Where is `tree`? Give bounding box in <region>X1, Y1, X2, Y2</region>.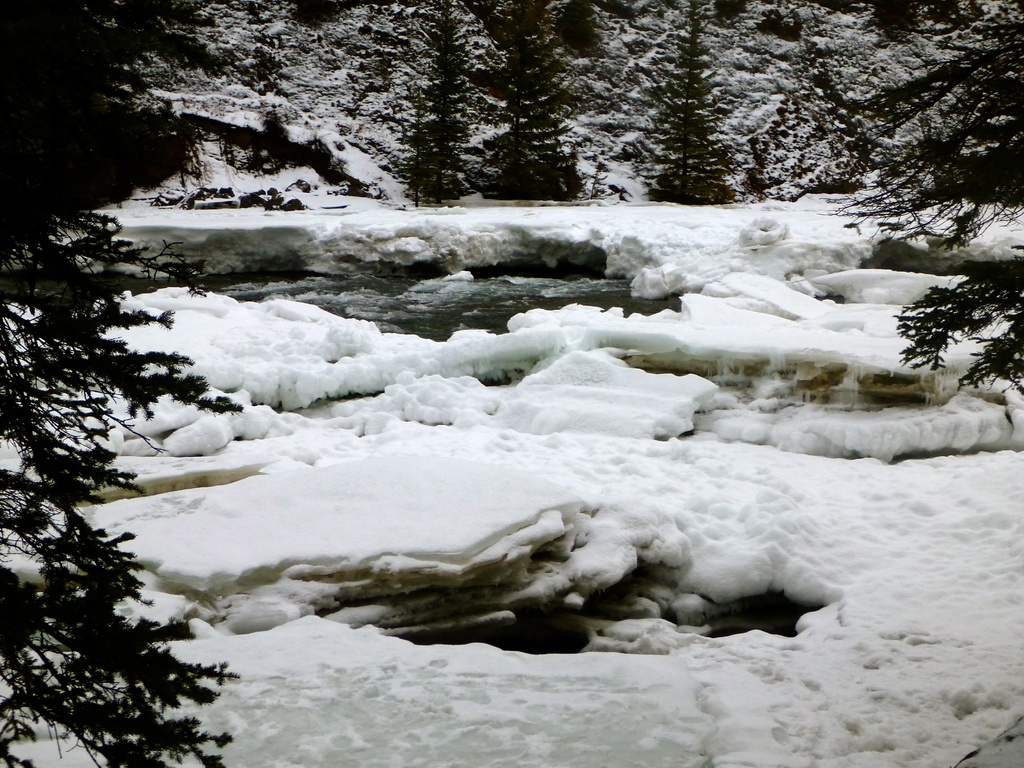
<region>650, 0, 735, 205</region>.
